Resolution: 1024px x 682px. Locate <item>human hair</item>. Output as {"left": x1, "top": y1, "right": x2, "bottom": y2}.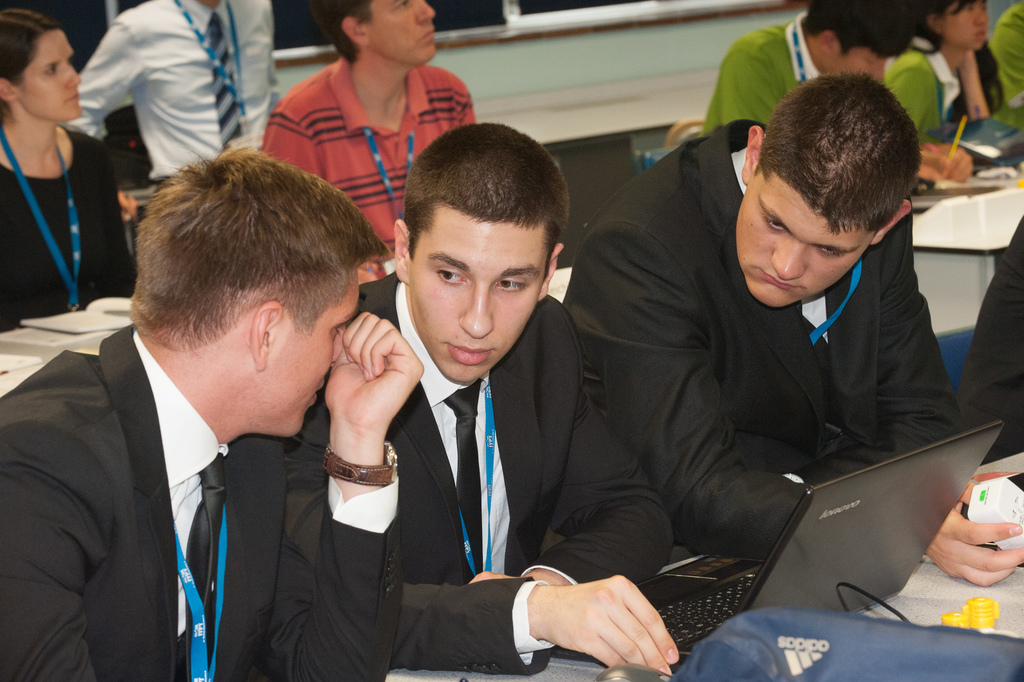
{"left": 0, "top": 10, "right": 62, "bottom": 129}.
